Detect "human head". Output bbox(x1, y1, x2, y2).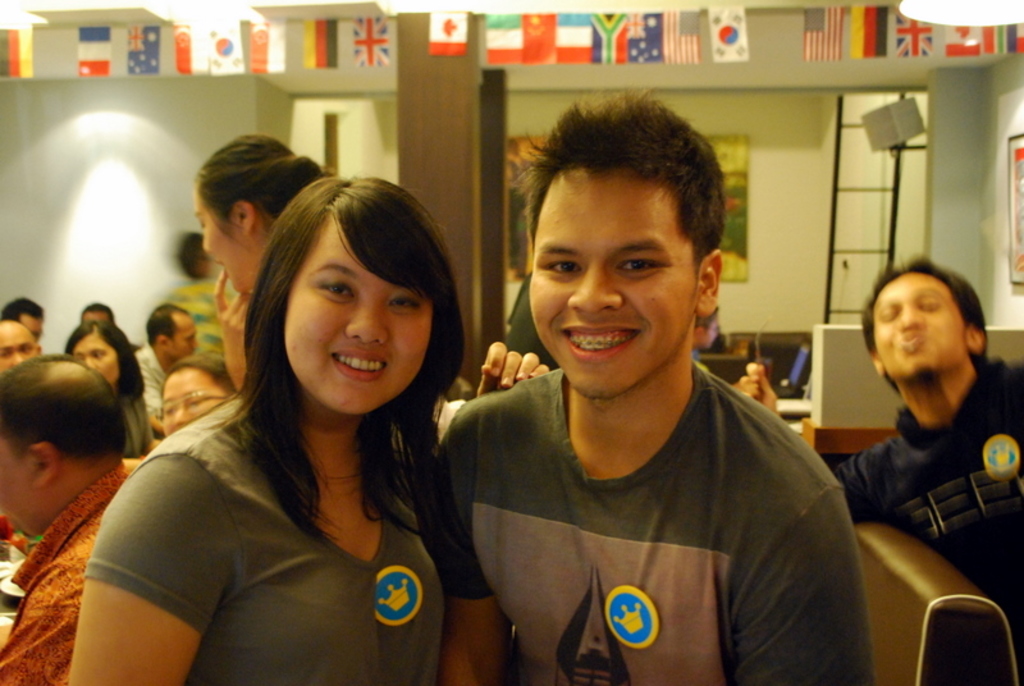
bbox(142, 298, 200, 363).
